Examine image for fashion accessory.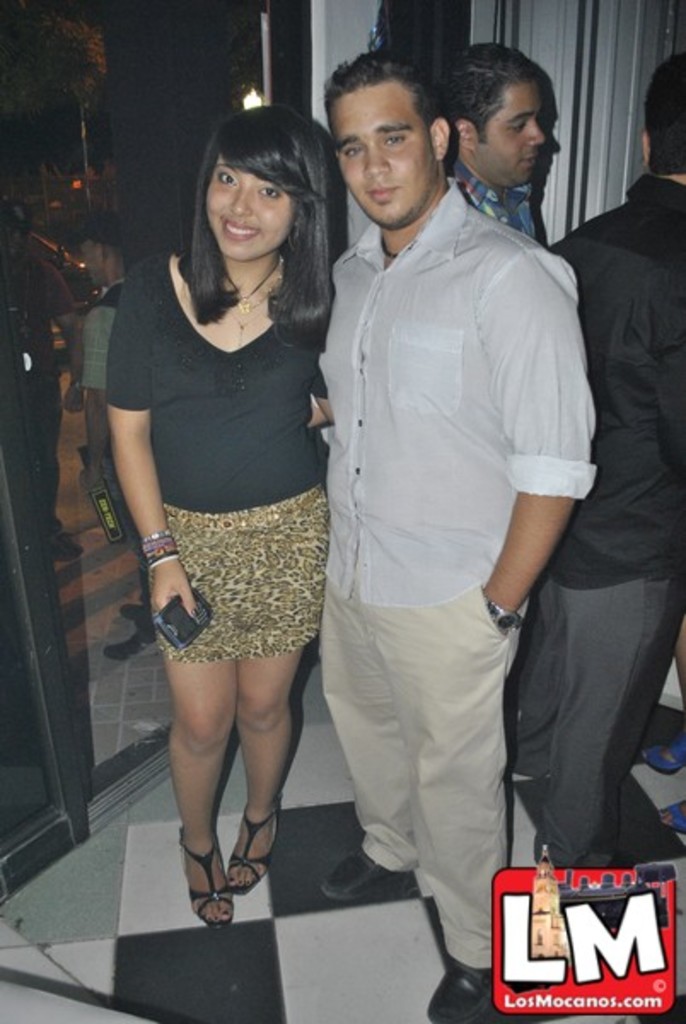
Examination result: locate(70, 208, 119, 244).
